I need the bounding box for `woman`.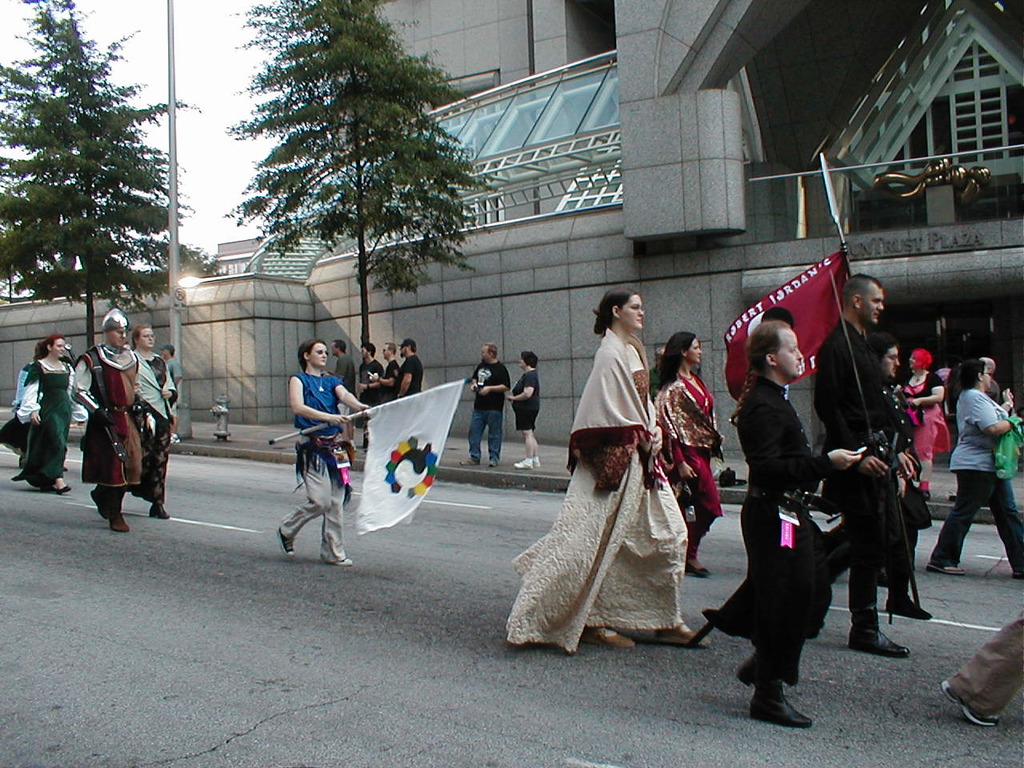
Here it is: crop(128, 322, 182, 522).
